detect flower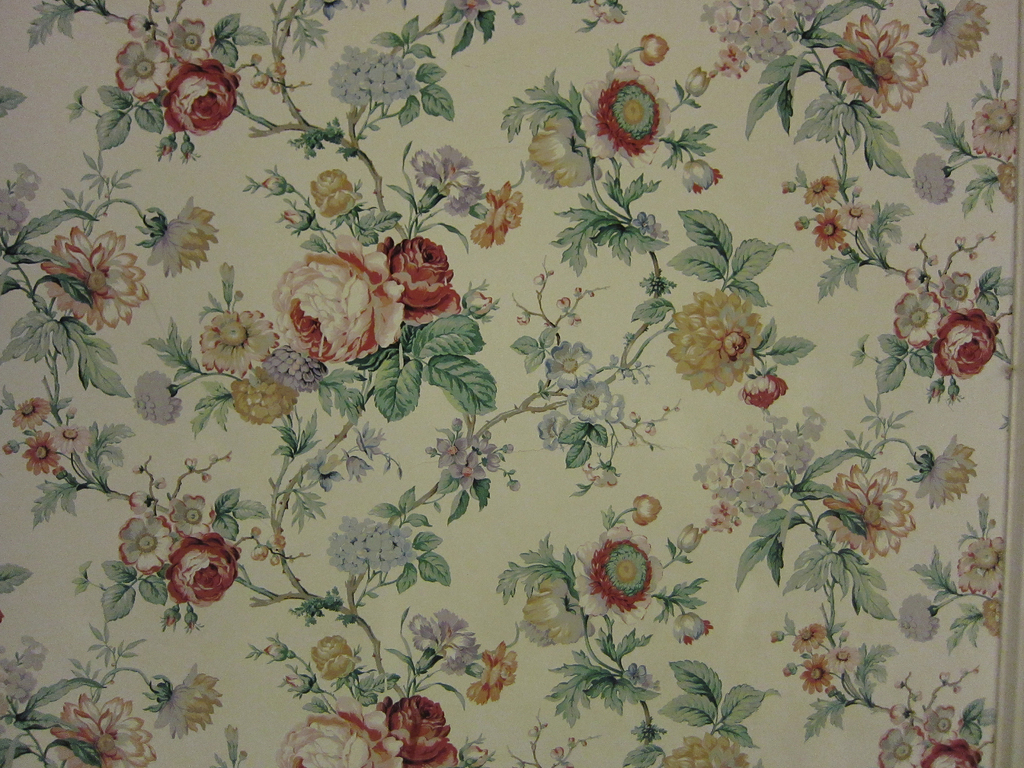
<region>505, 446, 511, 452</region>
